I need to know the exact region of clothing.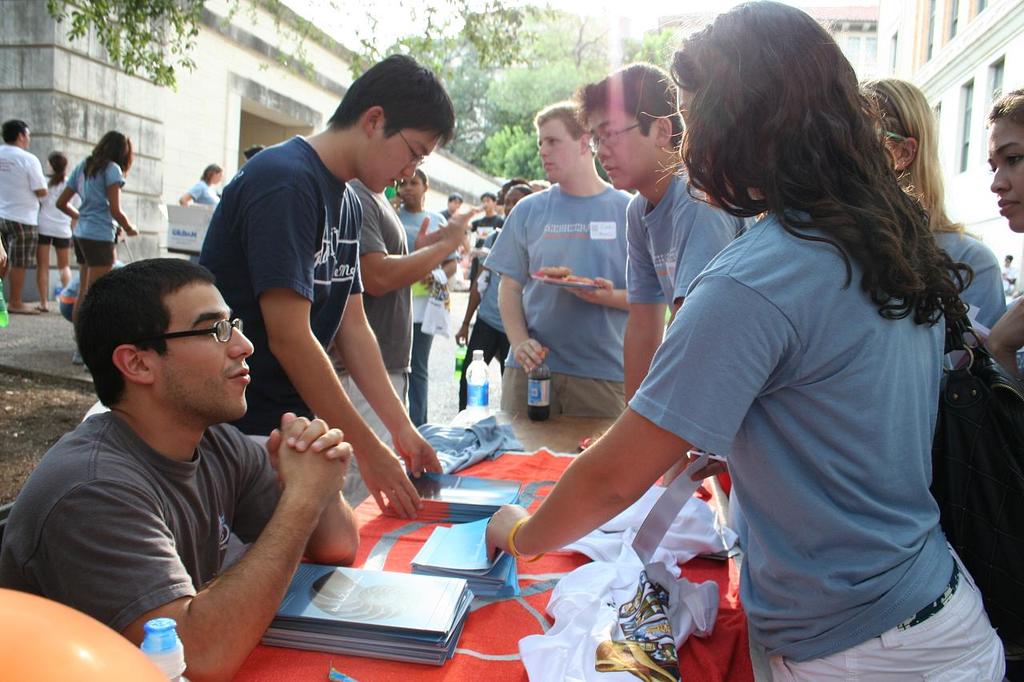
Region: 622, 162, 762, 307.
